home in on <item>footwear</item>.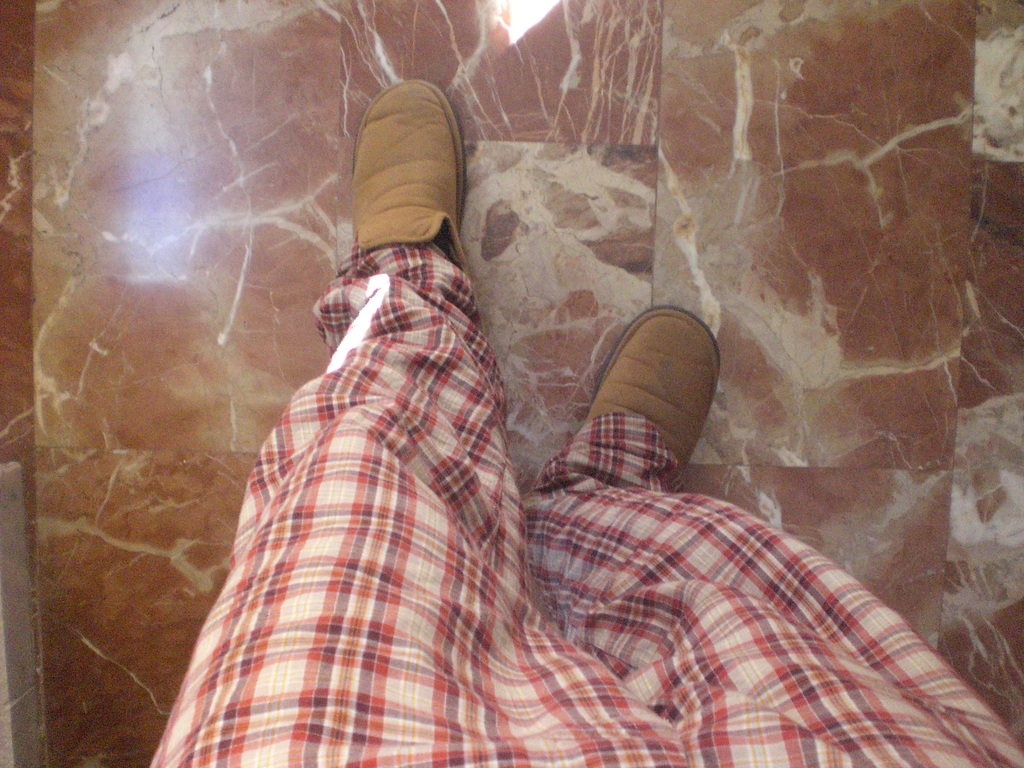
Homed in at 584 304 721 474.
